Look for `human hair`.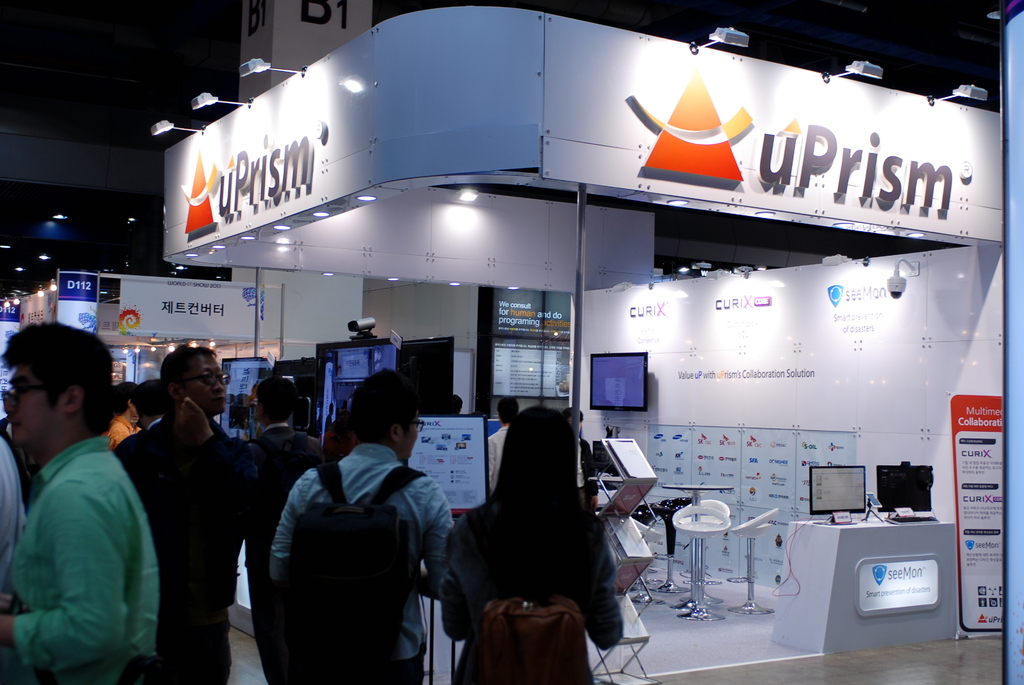
Found: 475:416:596:597.
